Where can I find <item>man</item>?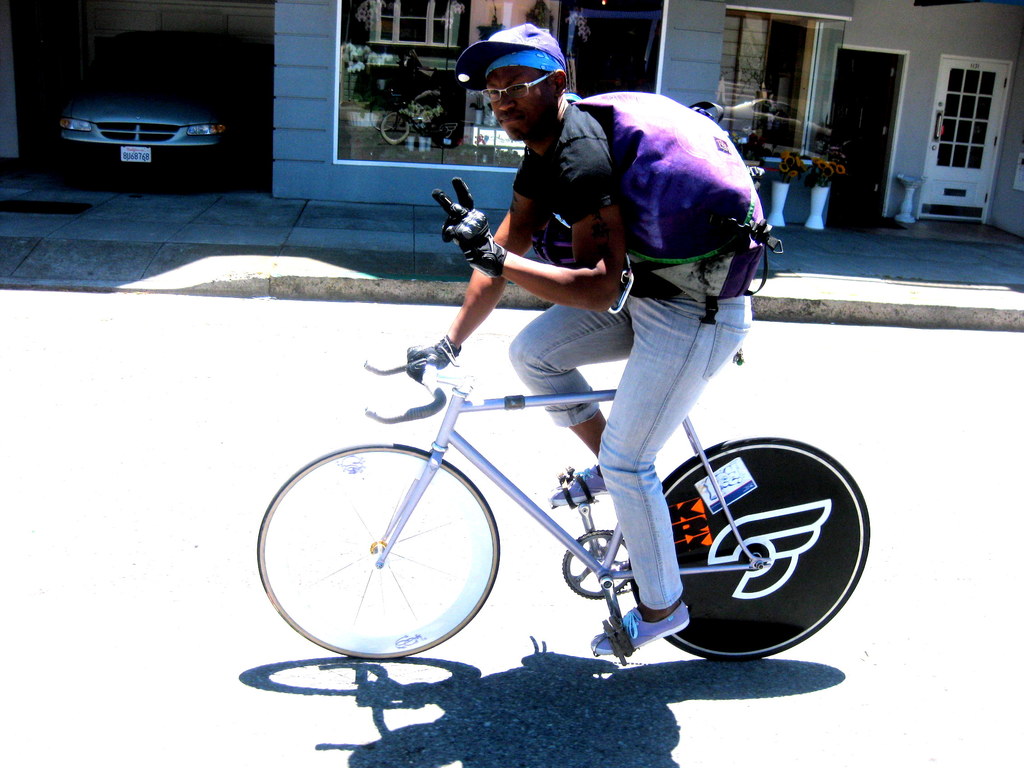
You can find it at <box>392,97,800,516</box>.
